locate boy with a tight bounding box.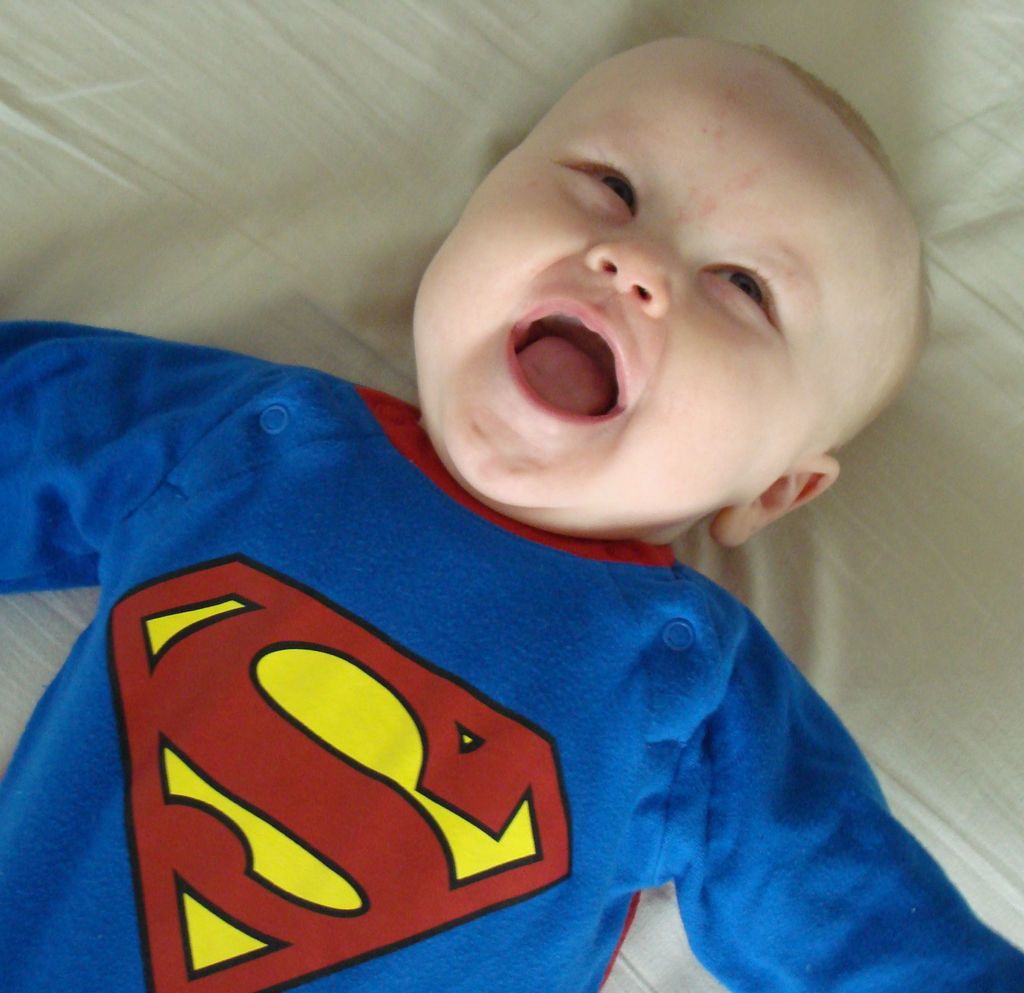
detection(57, 48, 938, 974).
